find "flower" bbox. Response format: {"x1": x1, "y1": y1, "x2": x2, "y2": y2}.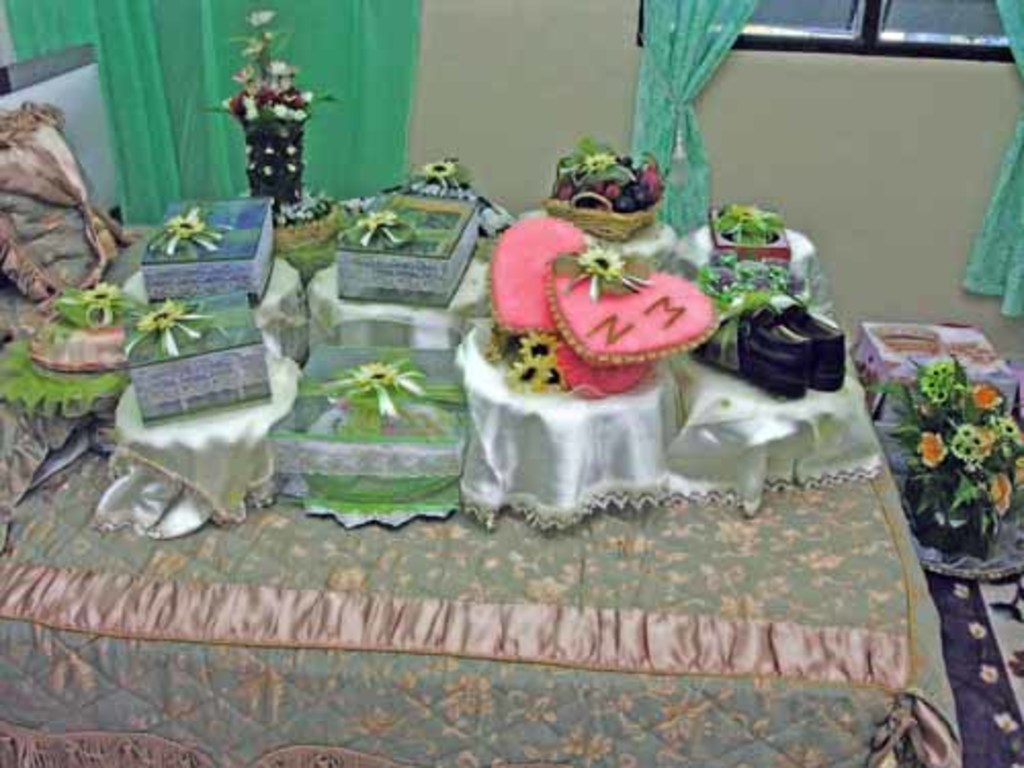
{"x1": 1001, "y1": 416, "x2": 1022, "y2": 436}.
